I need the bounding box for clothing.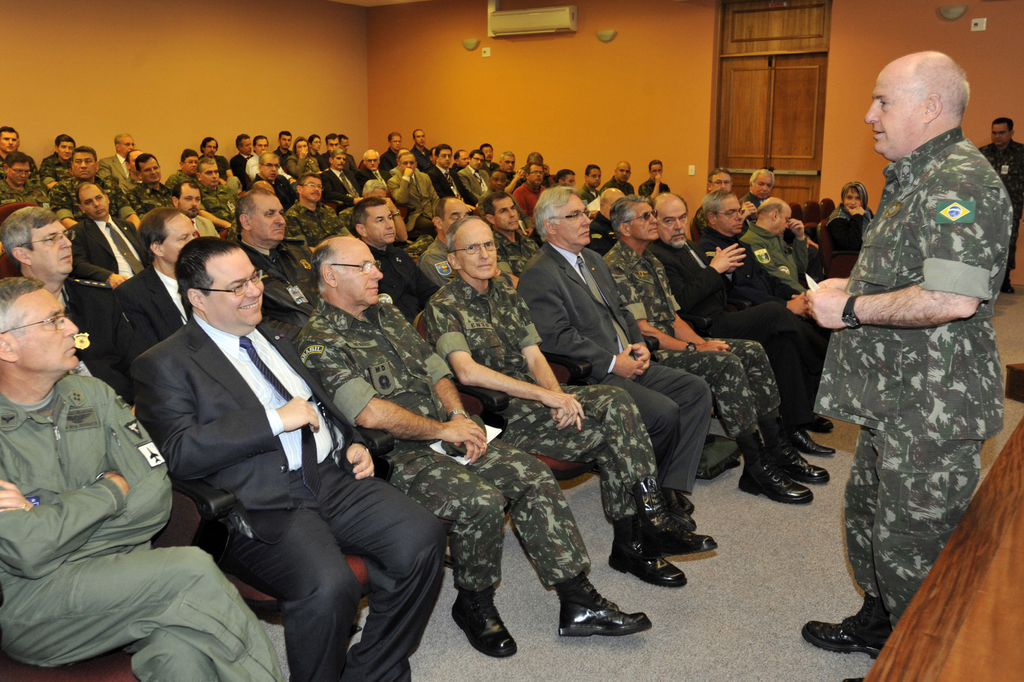
Here it is: (x1=47, y1=171, x2=140, y2=222).
